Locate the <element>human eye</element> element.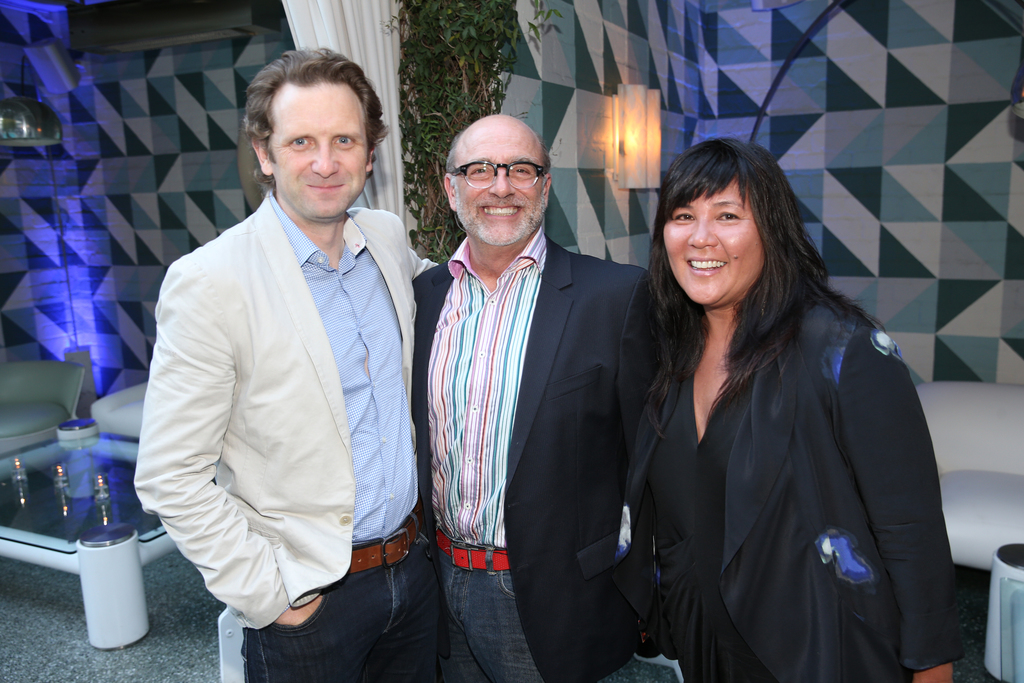
Element bbox: {"left": 284, "top": 136, "right": 317, "bottom": 150}.
